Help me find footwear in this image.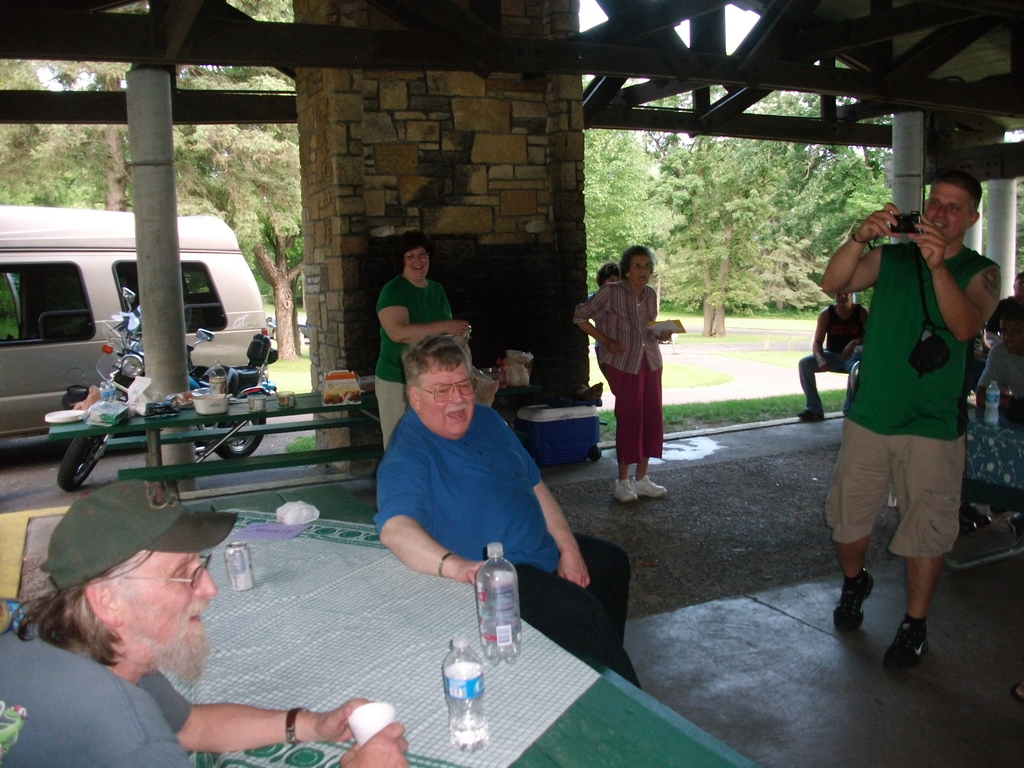
Found it: <region>632, 474, 665, 497</region>.
